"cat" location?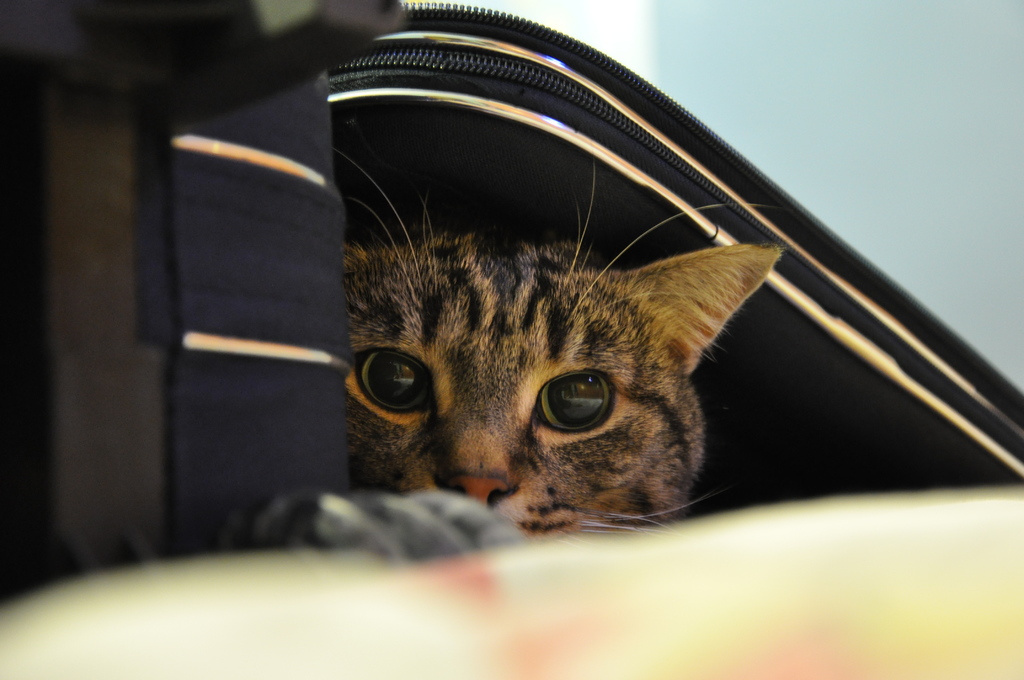
box=[335, 150, 790, 542]
